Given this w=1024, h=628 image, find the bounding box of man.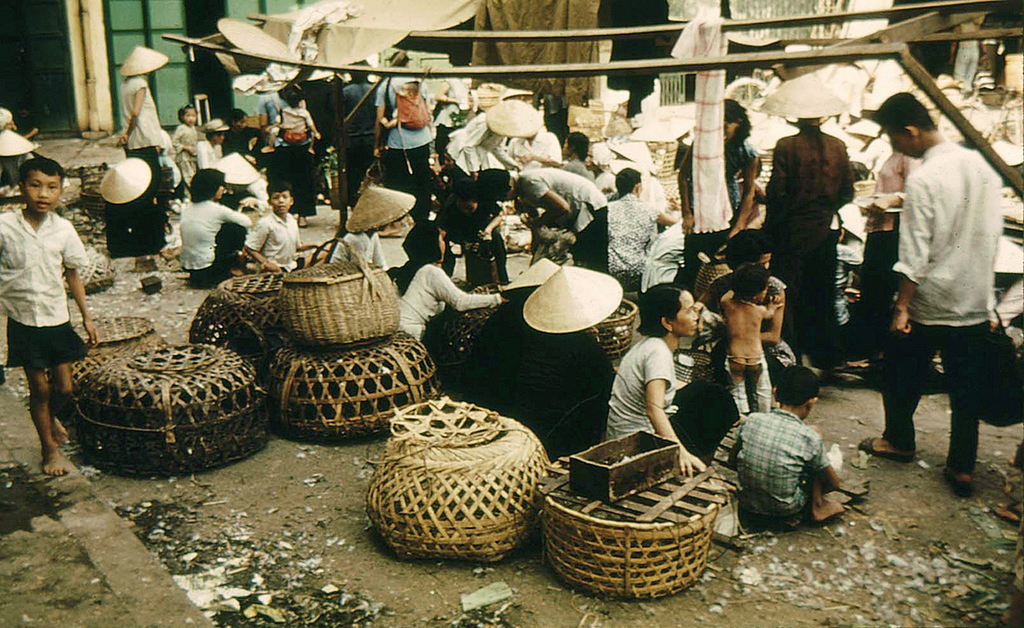
bbox(606, 163, 684, 291).
